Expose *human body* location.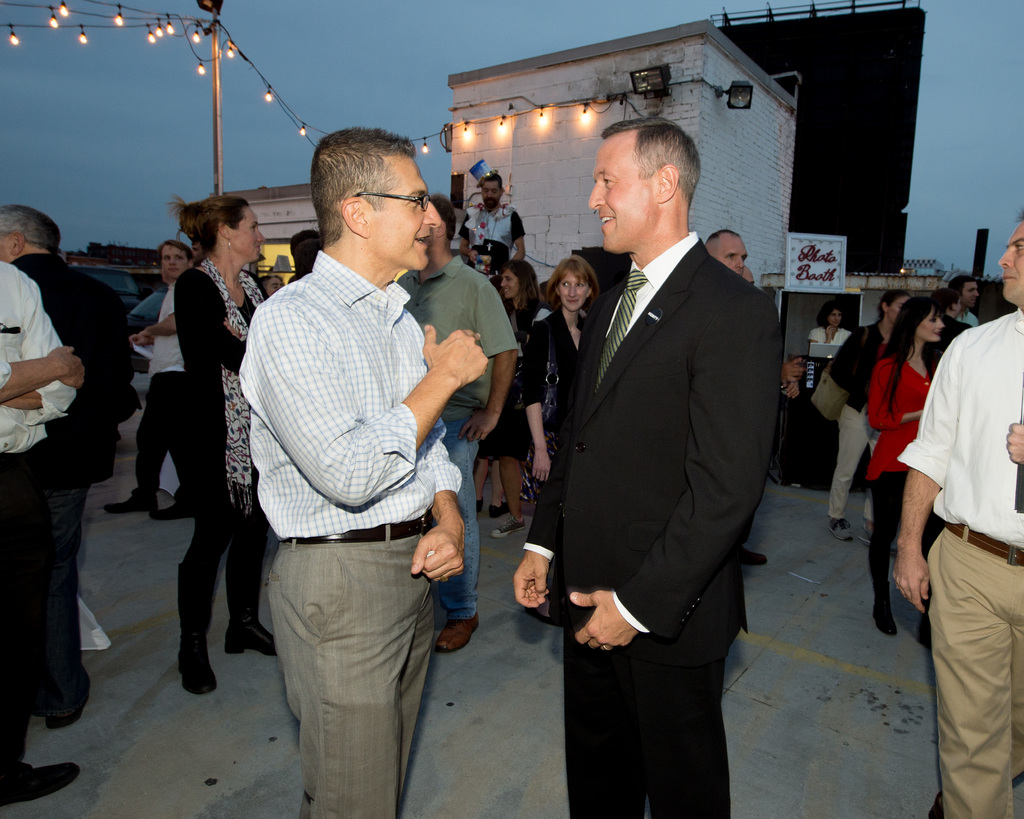
Exposed at <region>548, 114, 781, 815</region>.
